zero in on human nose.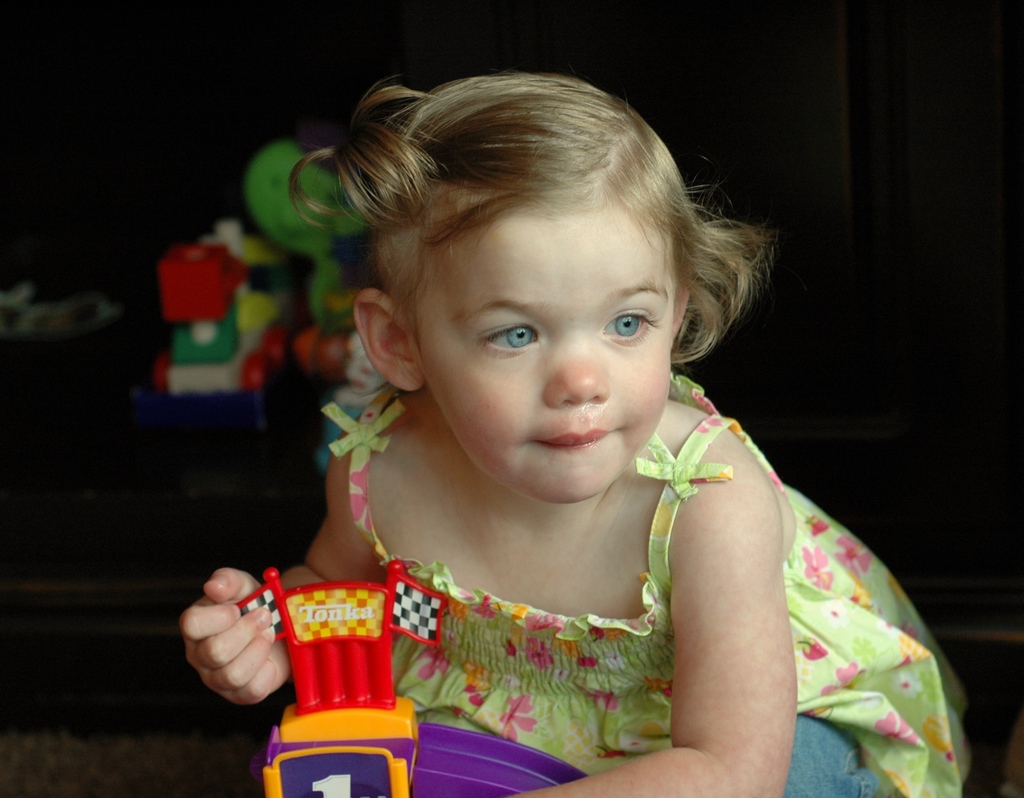
Zeroed in: (541, 331, 609, 408).
